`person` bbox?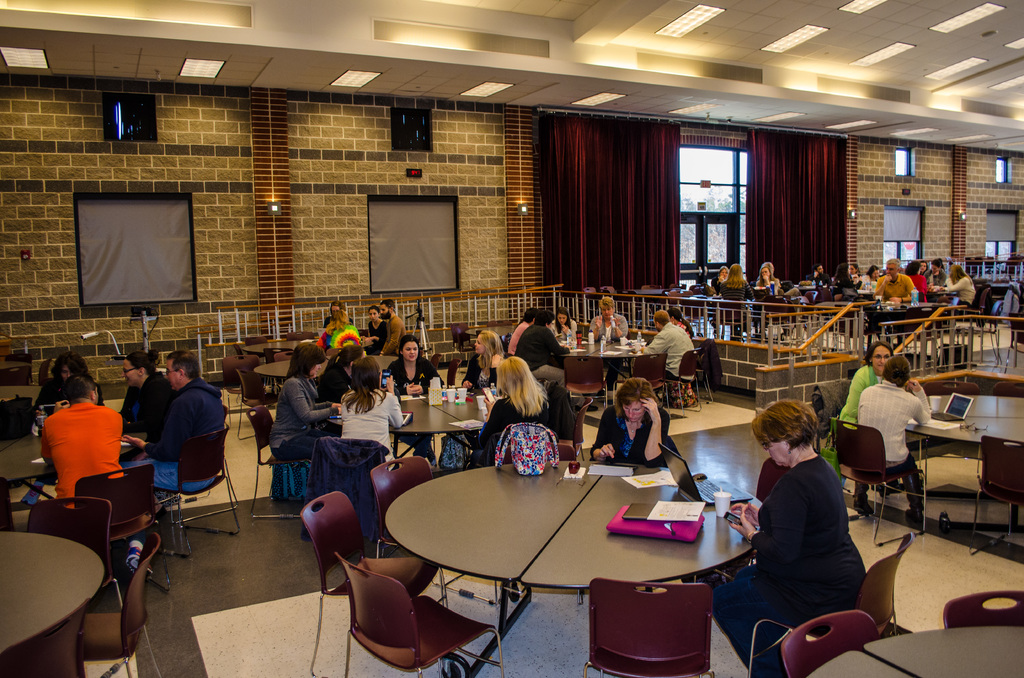
(929,264,977,308)
